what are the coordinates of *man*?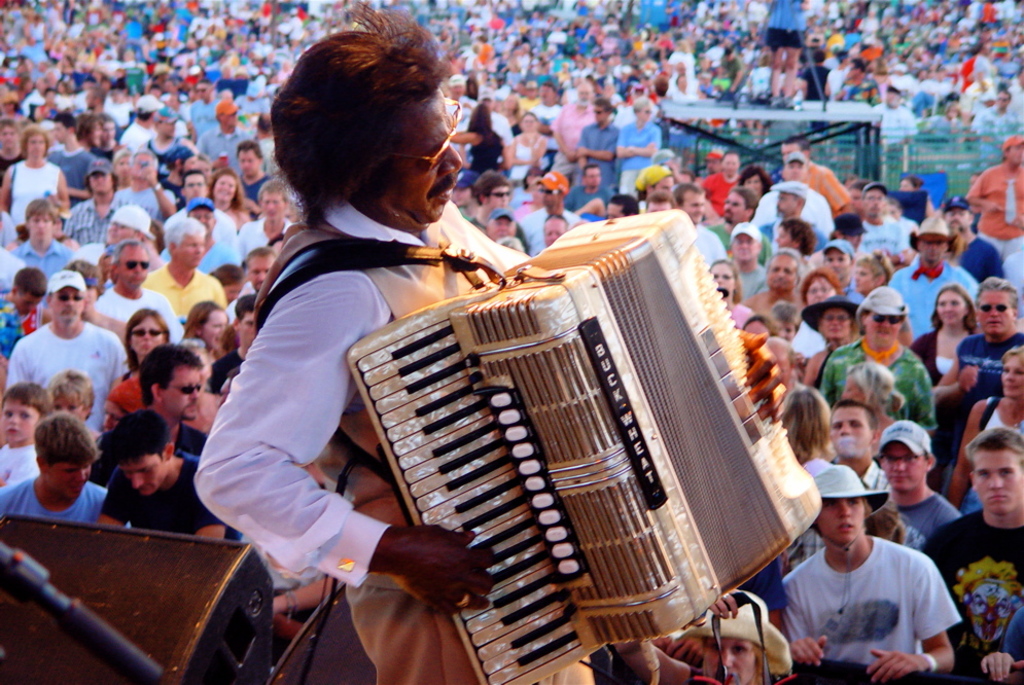
<box>185,7,796,684</box>.
